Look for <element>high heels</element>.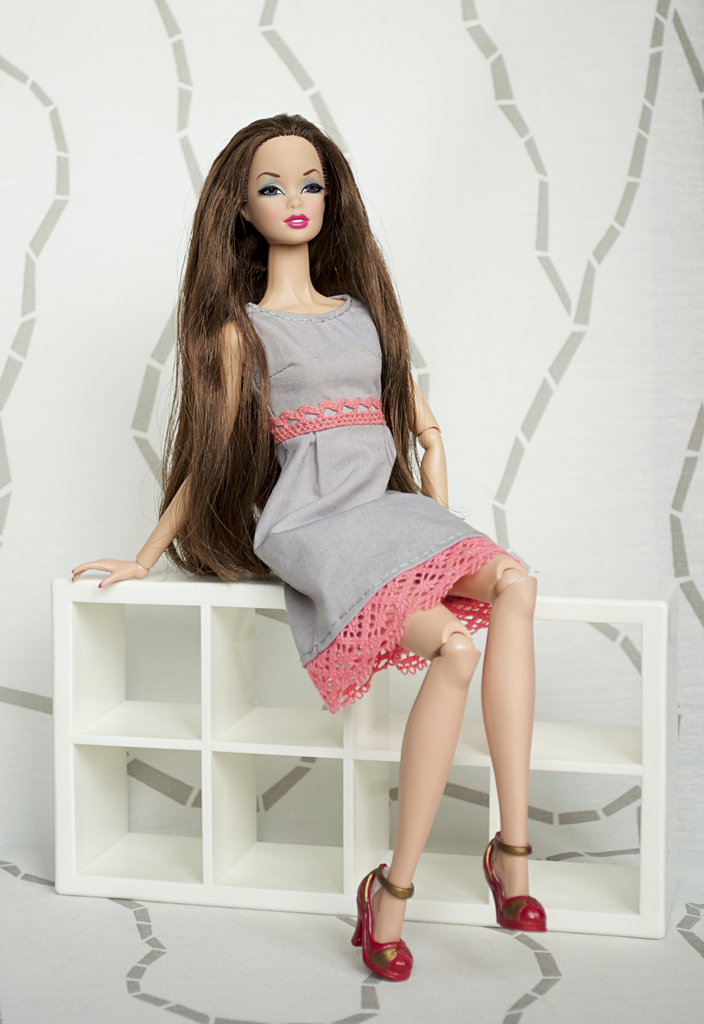
Found: 348/860/413/984.
